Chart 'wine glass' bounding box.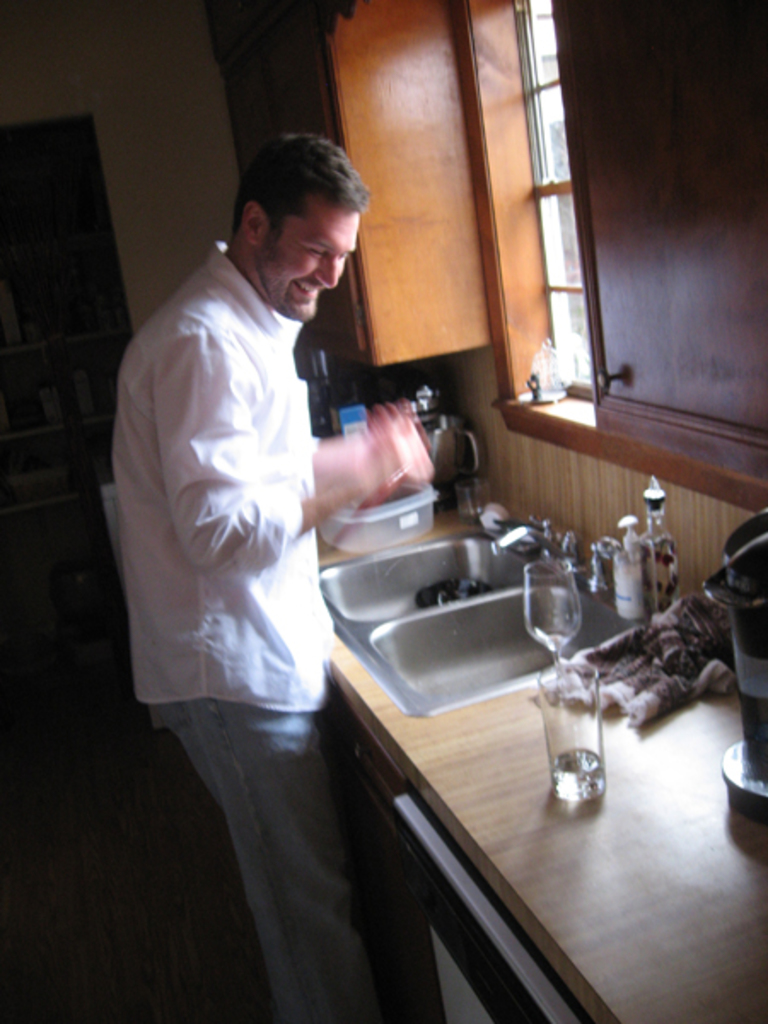
Charted: (left=531, top=558, right=584, bottom=691).
